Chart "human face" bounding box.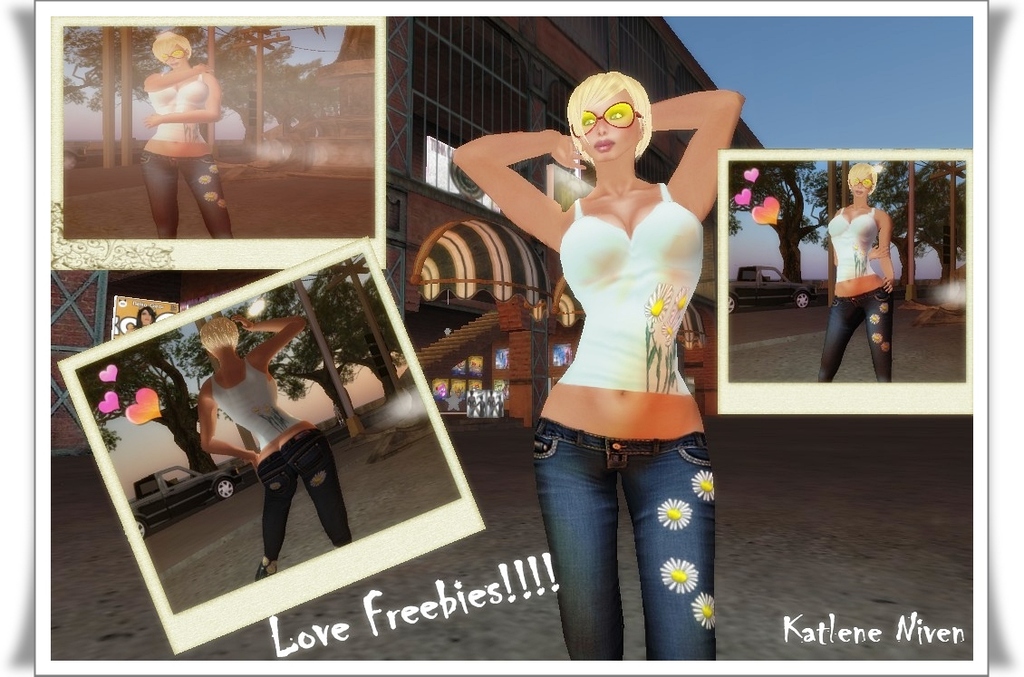
Charted: 154,31,191,63.
